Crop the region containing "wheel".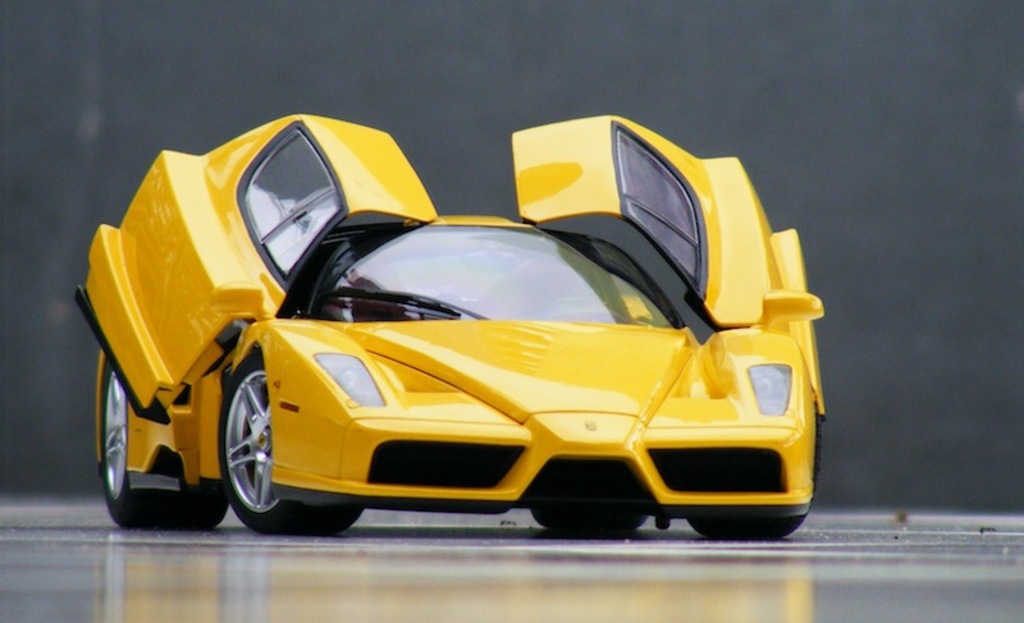
Crop region: <region>672, 441, 818, 546</region>.
